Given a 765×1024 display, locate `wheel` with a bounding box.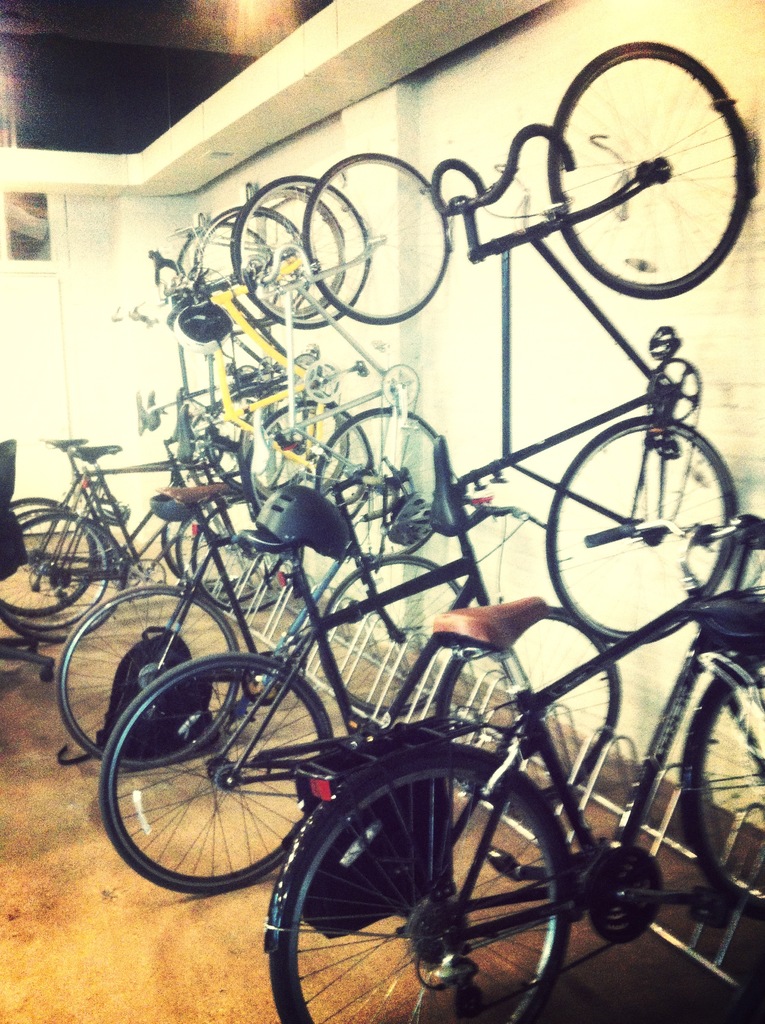
Located: <region>433, 602, 620, 795</region>.
